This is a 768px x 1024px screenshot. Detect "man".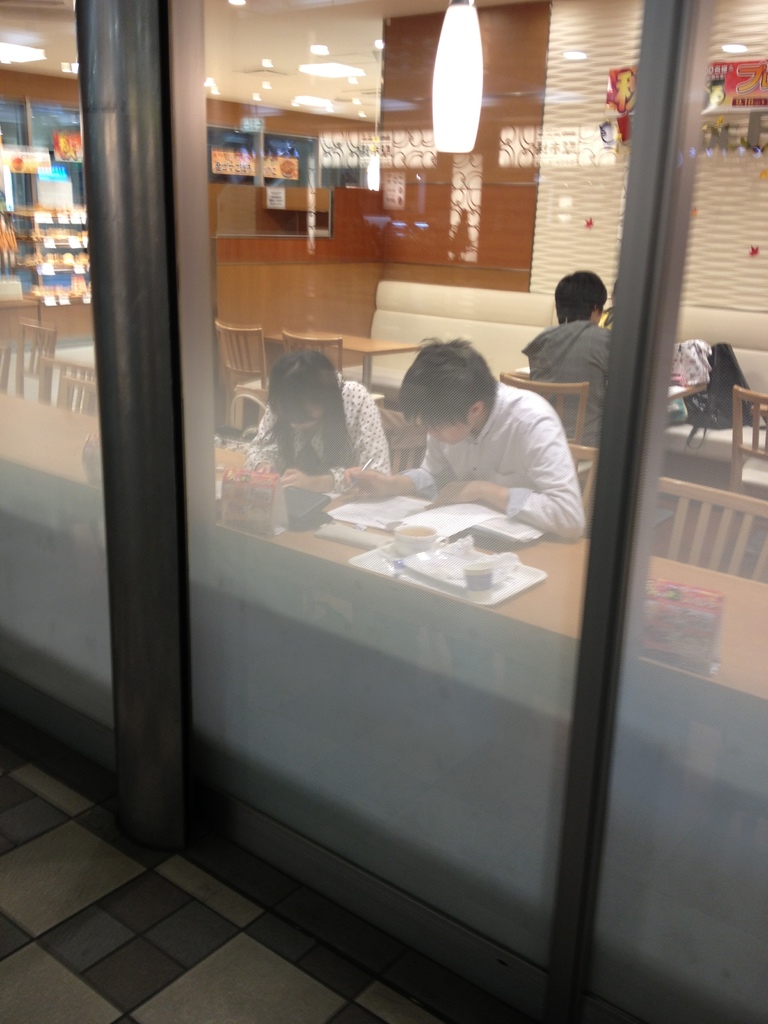
{"x1": 514, "y1": 265, "x2": 634, "y2": 439}.
